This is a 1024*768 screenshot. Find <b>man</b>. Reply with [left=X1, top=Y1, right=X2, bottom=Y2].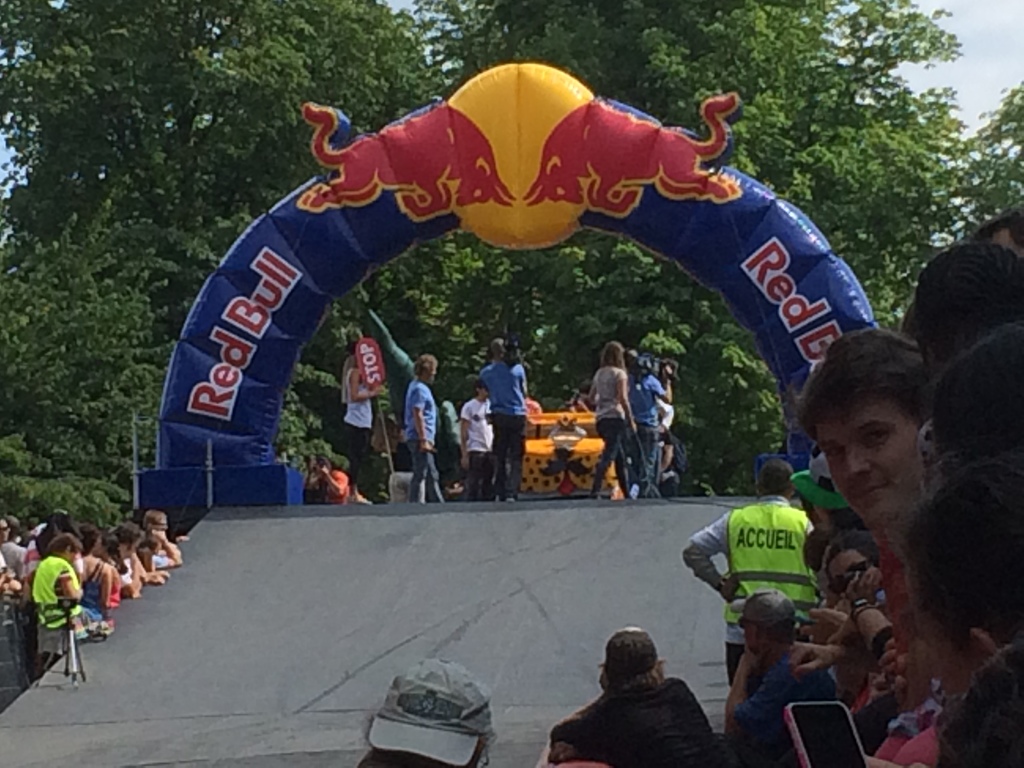
[left=681, top=460, right=821, bottom=685].
